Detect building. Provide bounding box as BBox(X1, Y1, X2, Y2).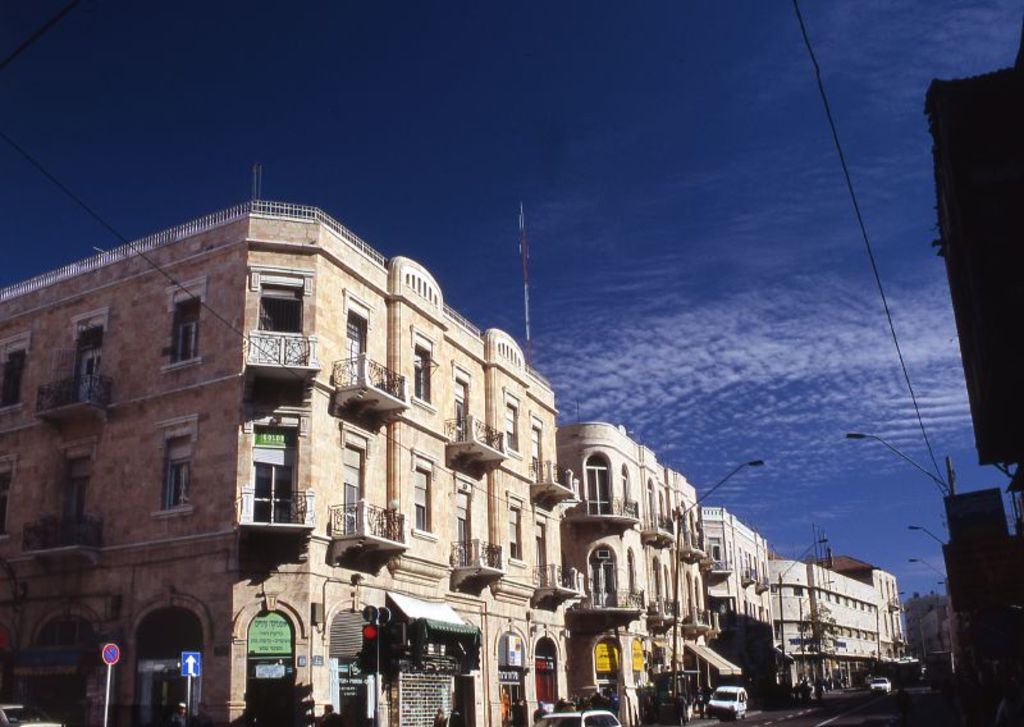
BBox(902, 587, 959, 669).
